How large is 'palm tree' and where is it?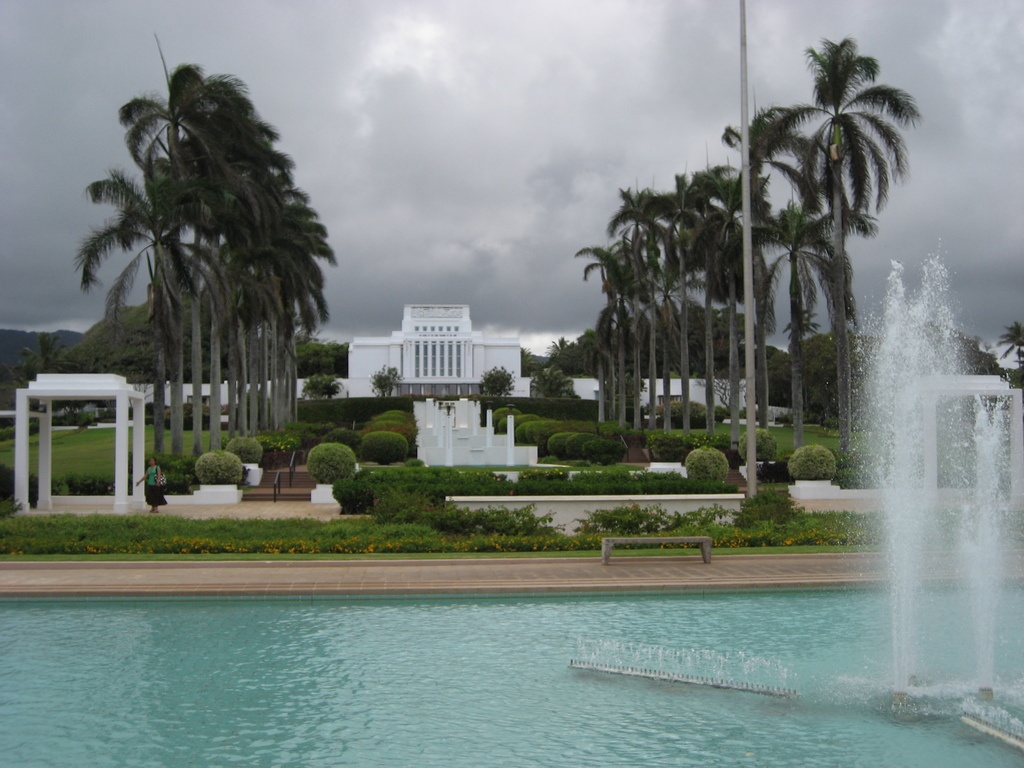
Bounding box: x1=199 y1=219 x2=330 y2=524.
